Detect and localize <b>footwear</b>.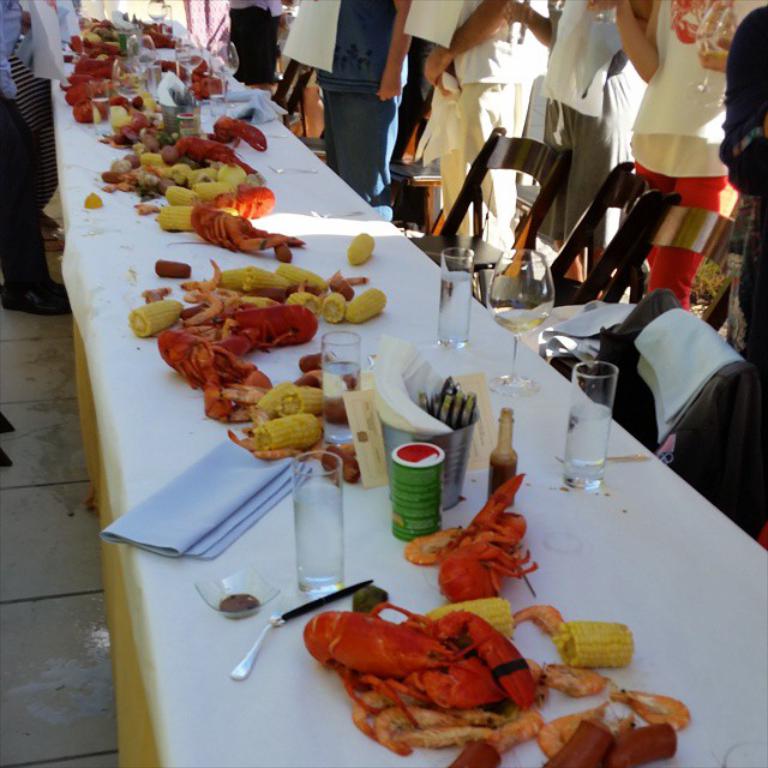
Localized at (x1=4, y1=275, x2=73, y2=308).
